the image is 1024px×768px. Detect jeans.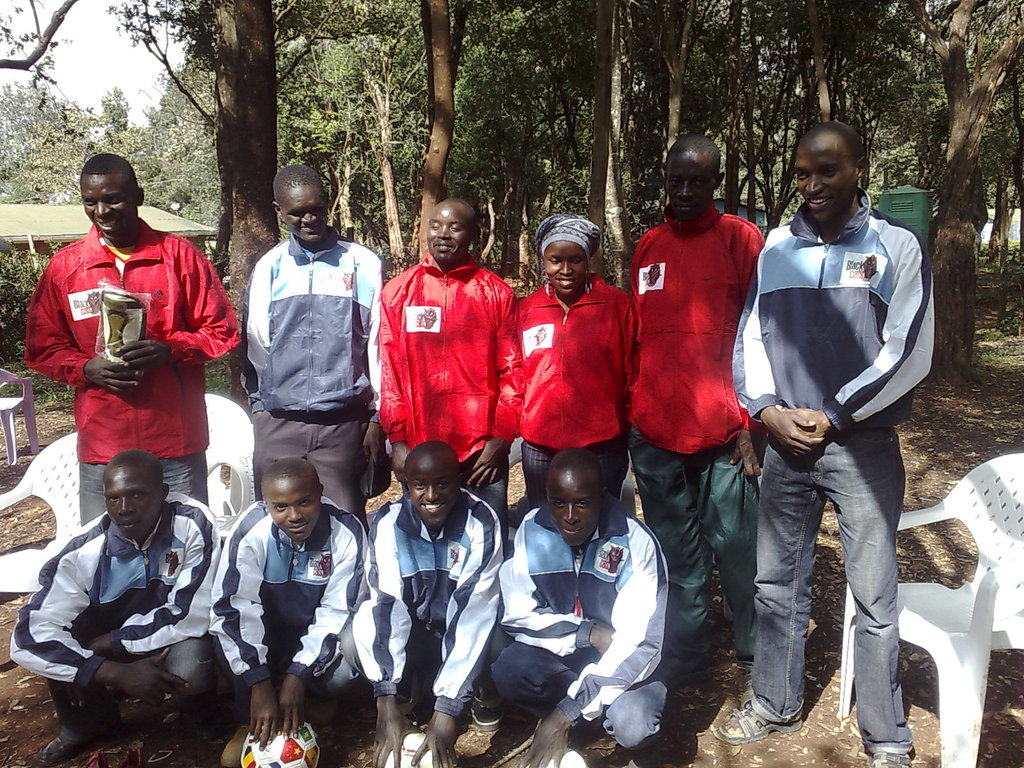
Detection: 77/454/207/529.
